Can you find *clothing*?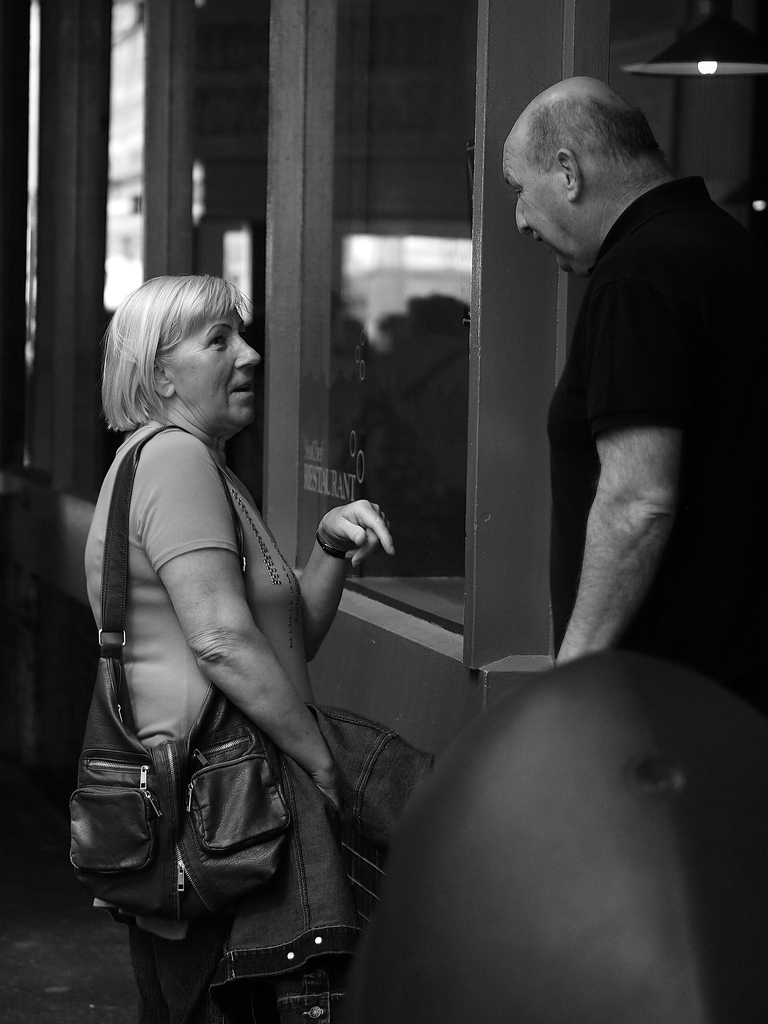
Yes, bounding box: 219 703 441 1023.
